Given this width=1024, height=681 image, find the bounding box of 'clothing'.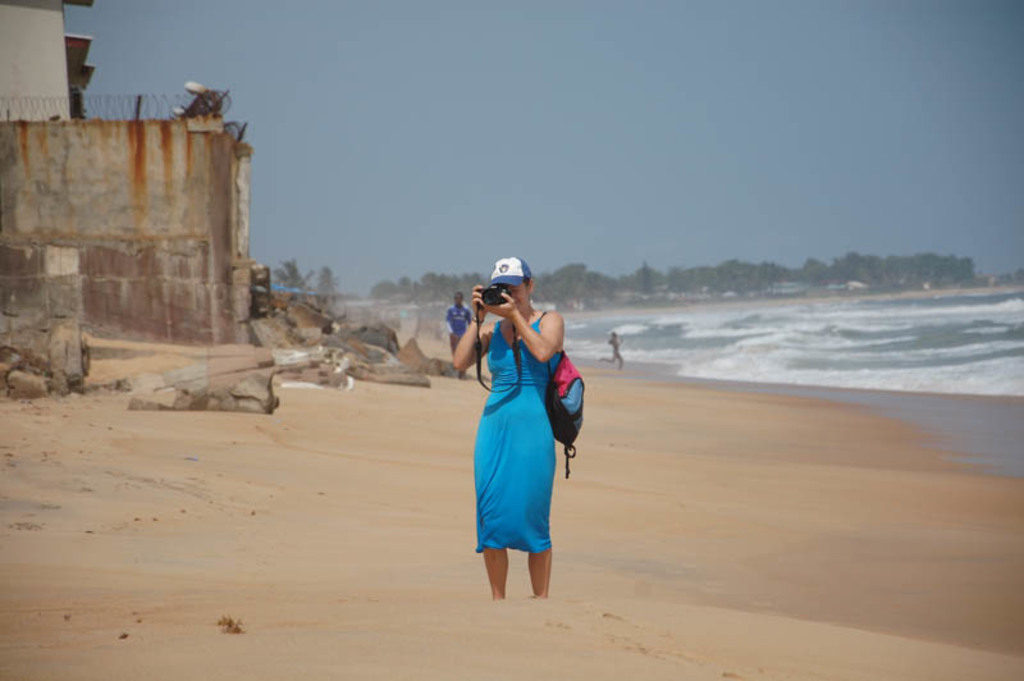
region(447, 302, 474, 355).
